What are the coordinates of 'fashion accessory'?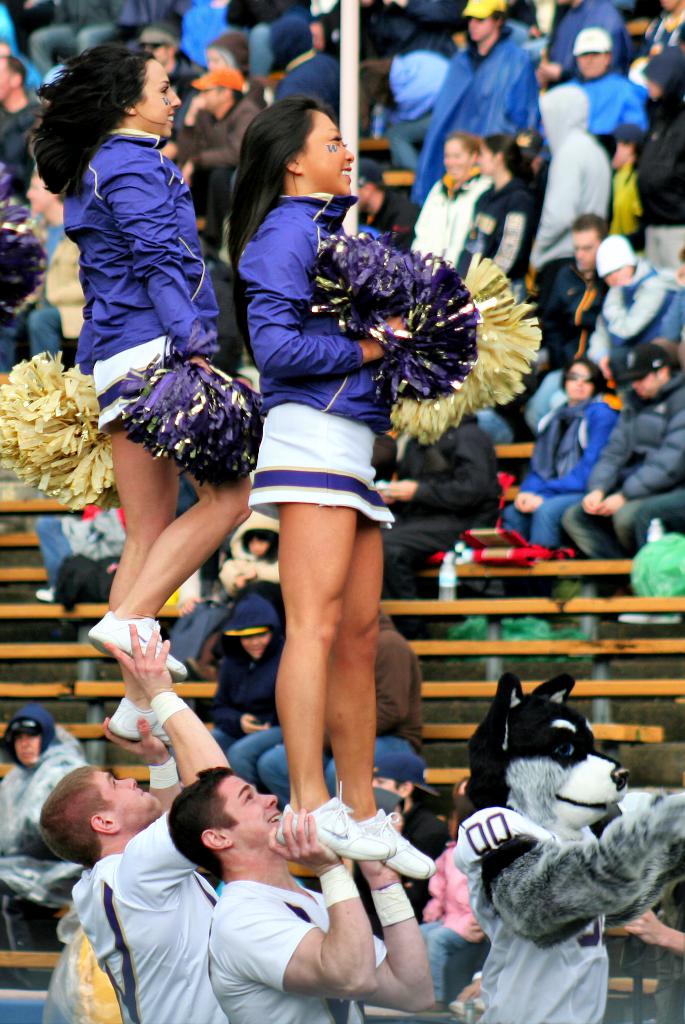
crop(374, 752, 438, 796).
